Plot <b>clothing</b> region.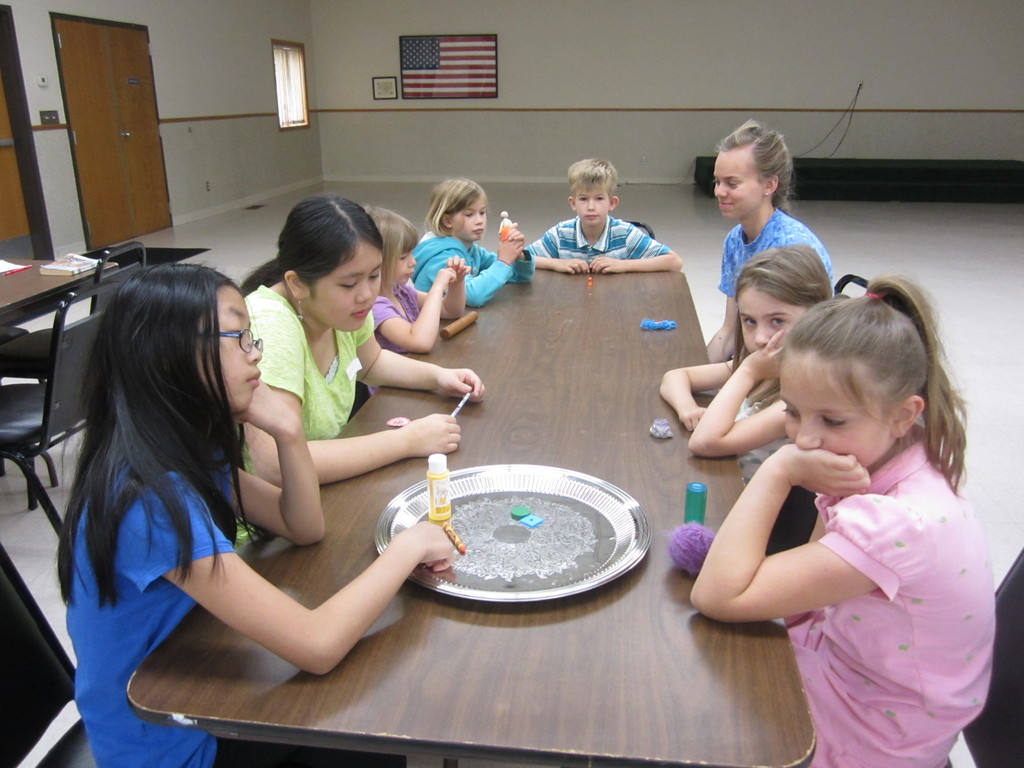
Plotted at (x1=65, y1=452, x2=404, y2=767).
